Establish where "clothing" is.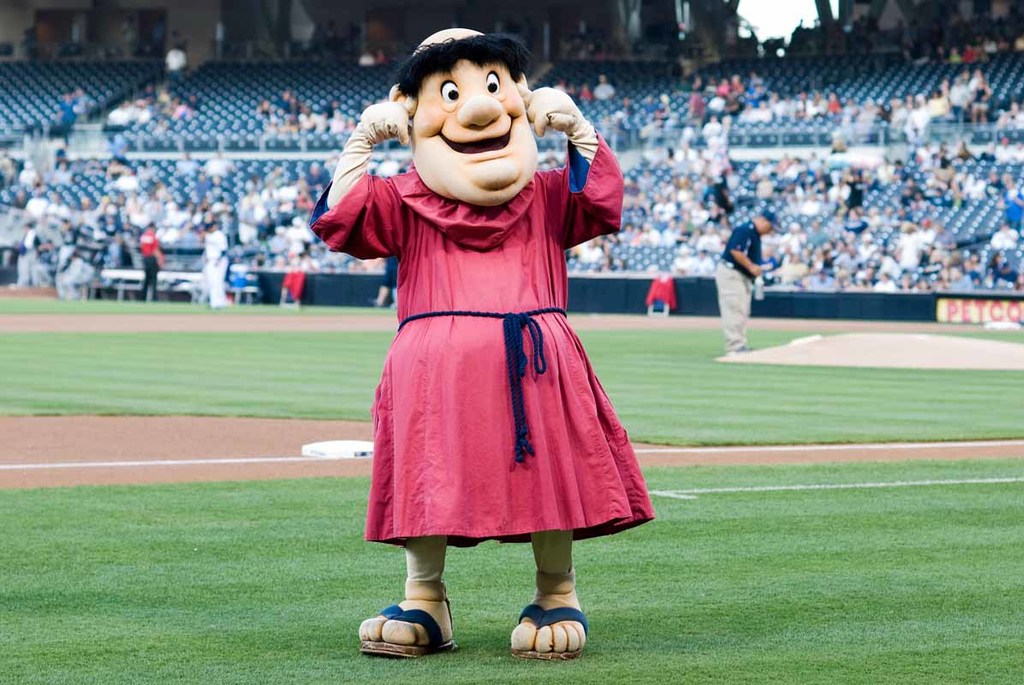
Established at box=[199, 234, 223, 309].
